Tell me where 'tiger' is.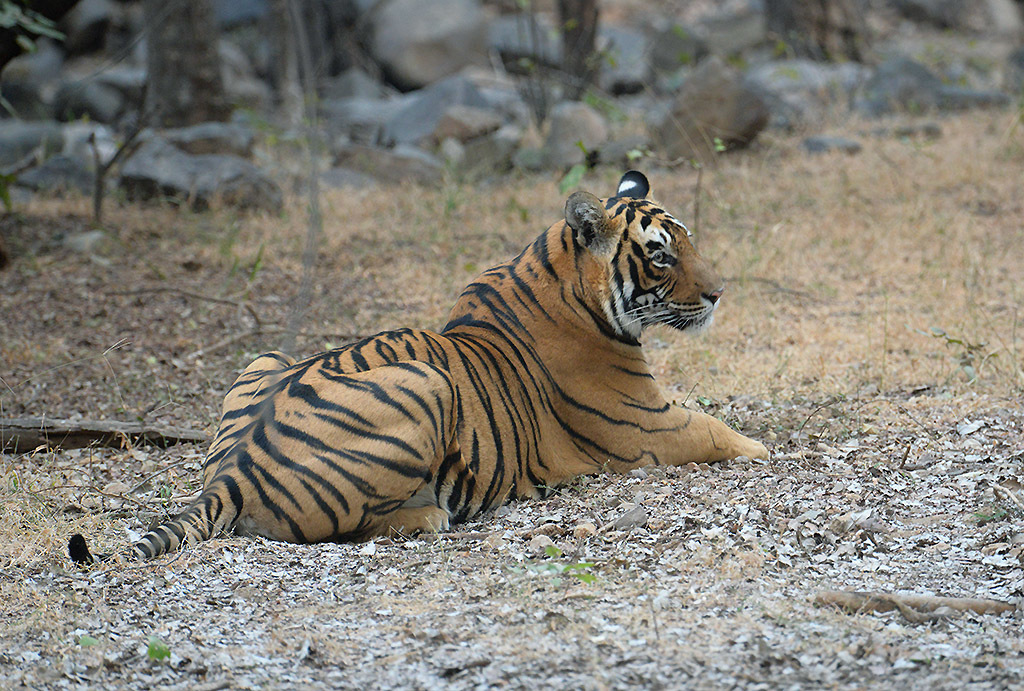
'tiger' is at l=66, t=170, r=769, b=573.
